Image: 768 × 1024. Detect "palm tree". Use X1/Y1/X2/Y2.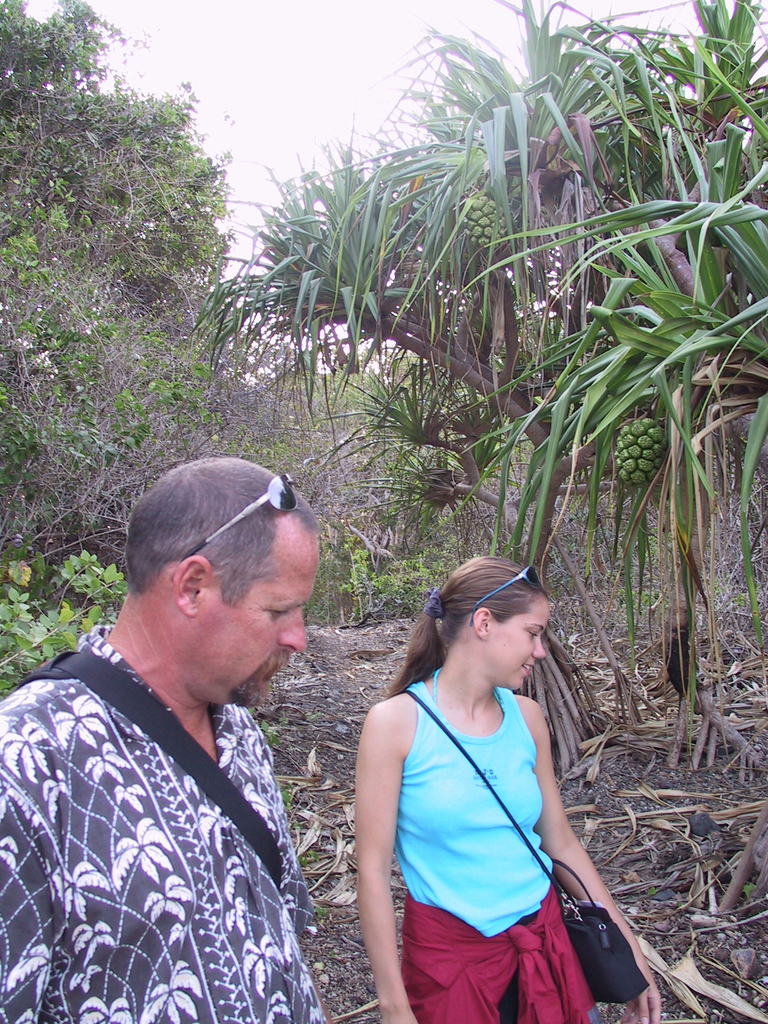
0/4/204/468.
